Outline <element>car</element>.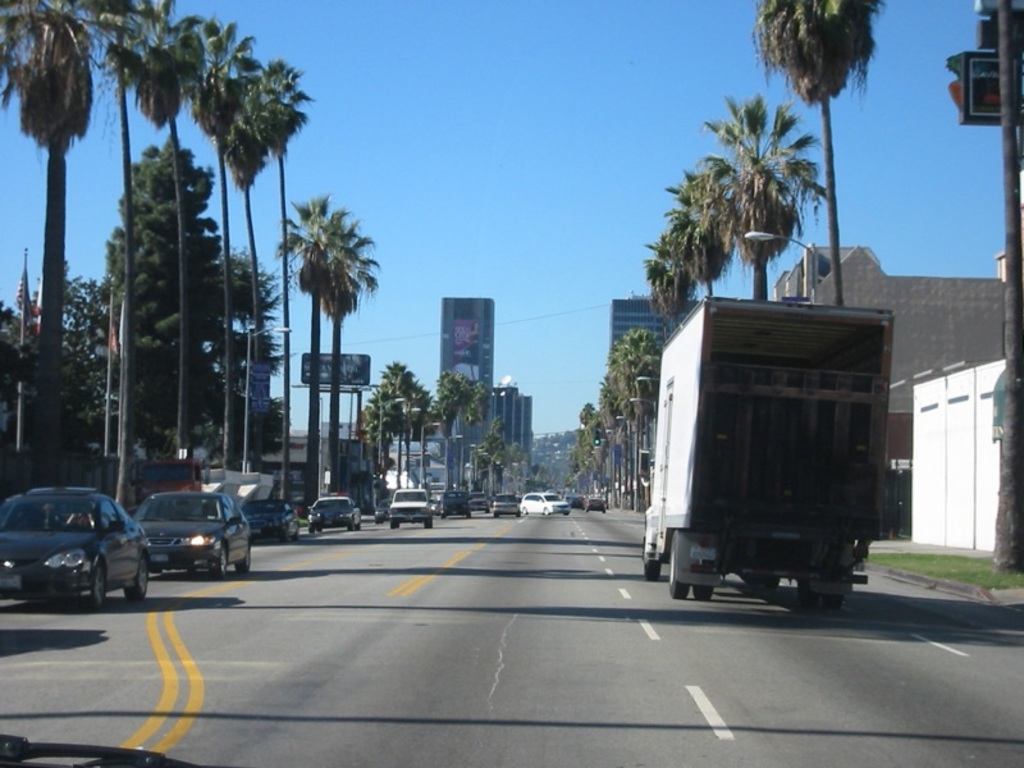
Outline: <region>444, 484, 472, 512</region>.
